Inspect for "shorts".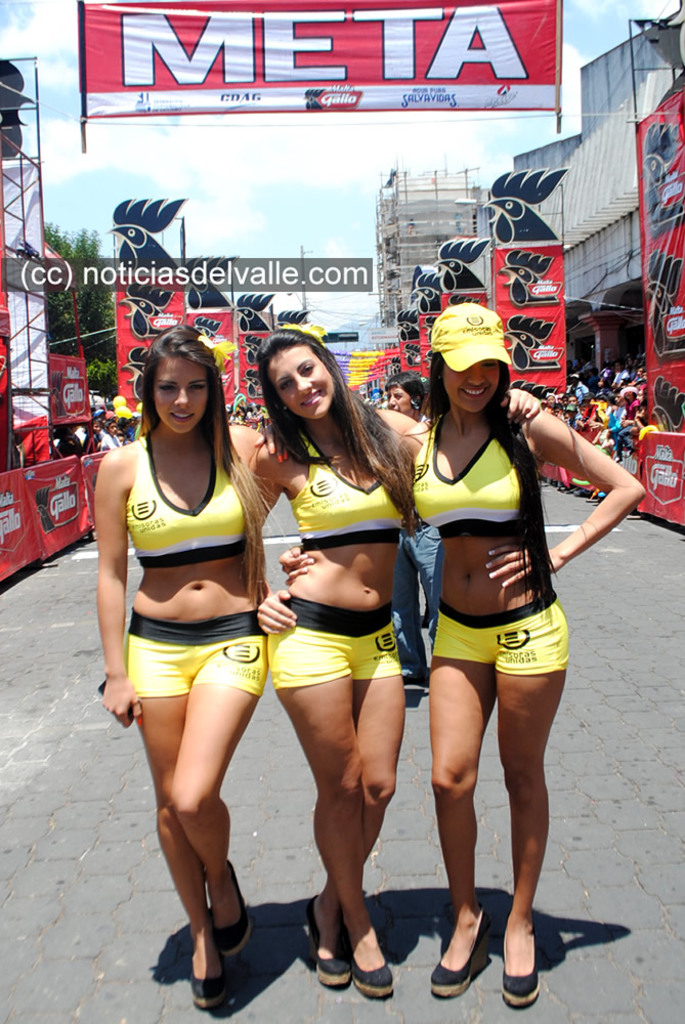
Inspection: left=99, top=620, right=287, bottom=705.
